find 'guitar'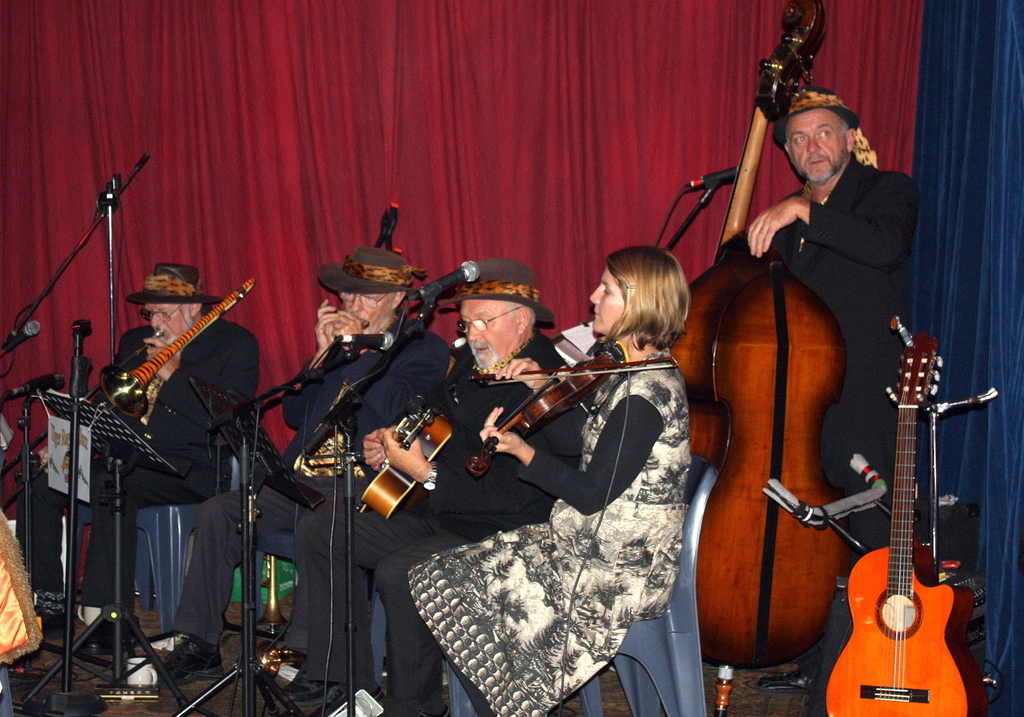
<bbox>798, 303, 1001, 702</bbox>
